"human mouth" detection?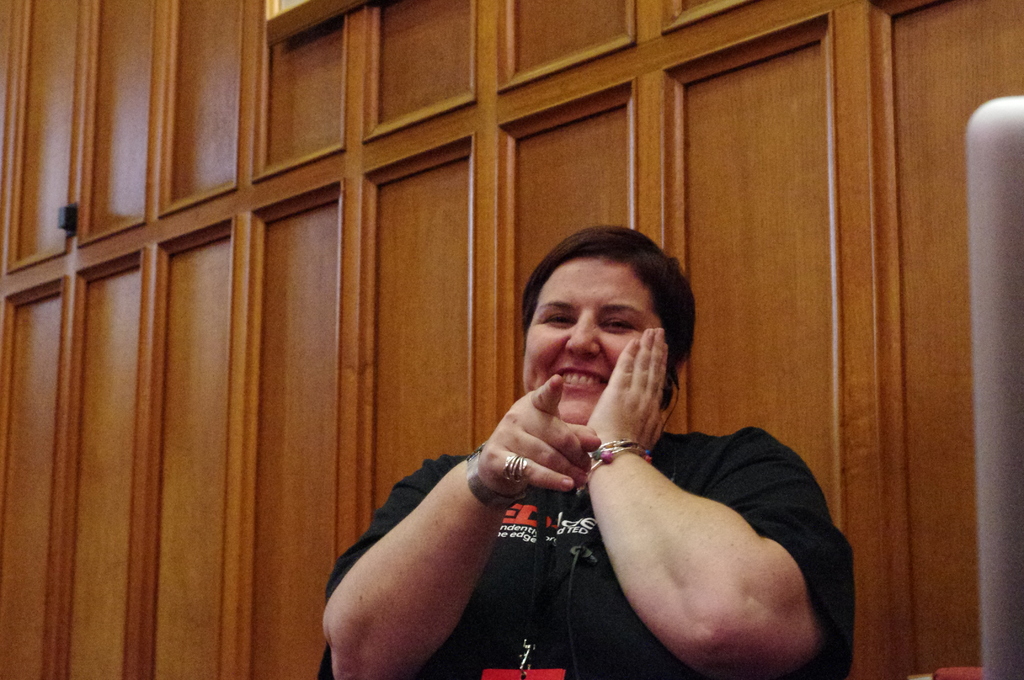
{"x1": 554, "y1": 366, "x2": 604, "y2": 394}
